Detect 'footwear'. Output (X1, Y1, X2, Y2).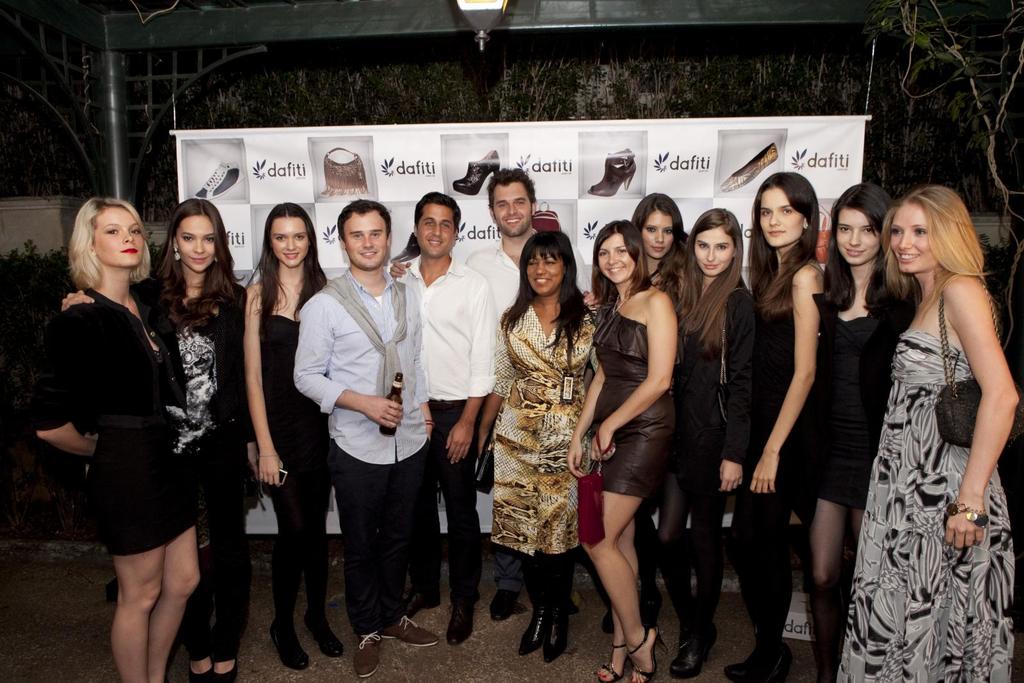
(378, 616, 438, 648).
